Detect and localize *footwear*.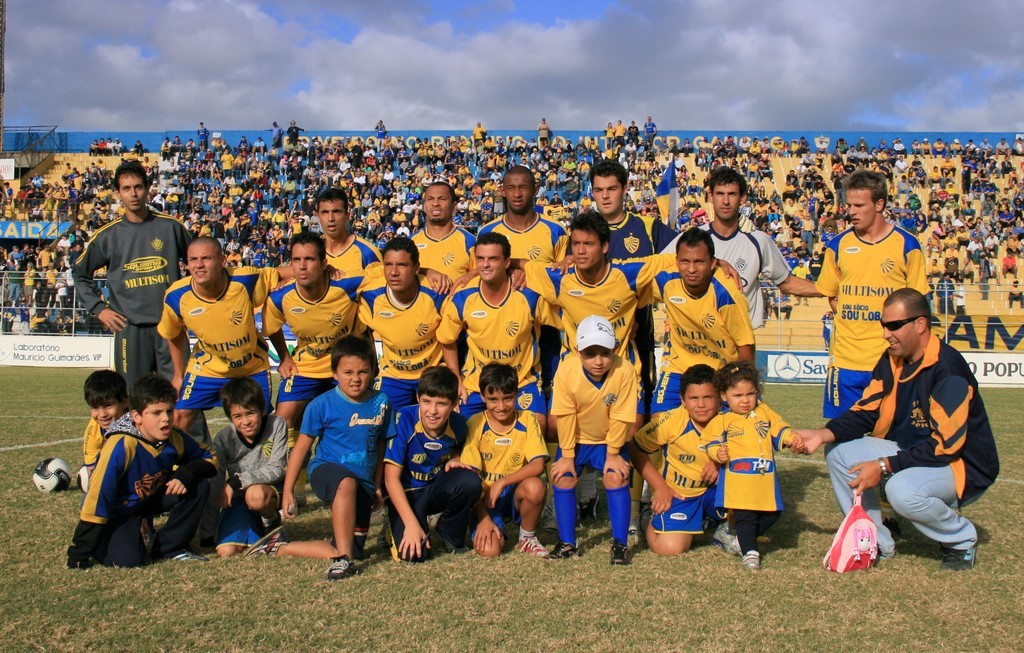
Localized at crop(321, 553, 355, 578).
